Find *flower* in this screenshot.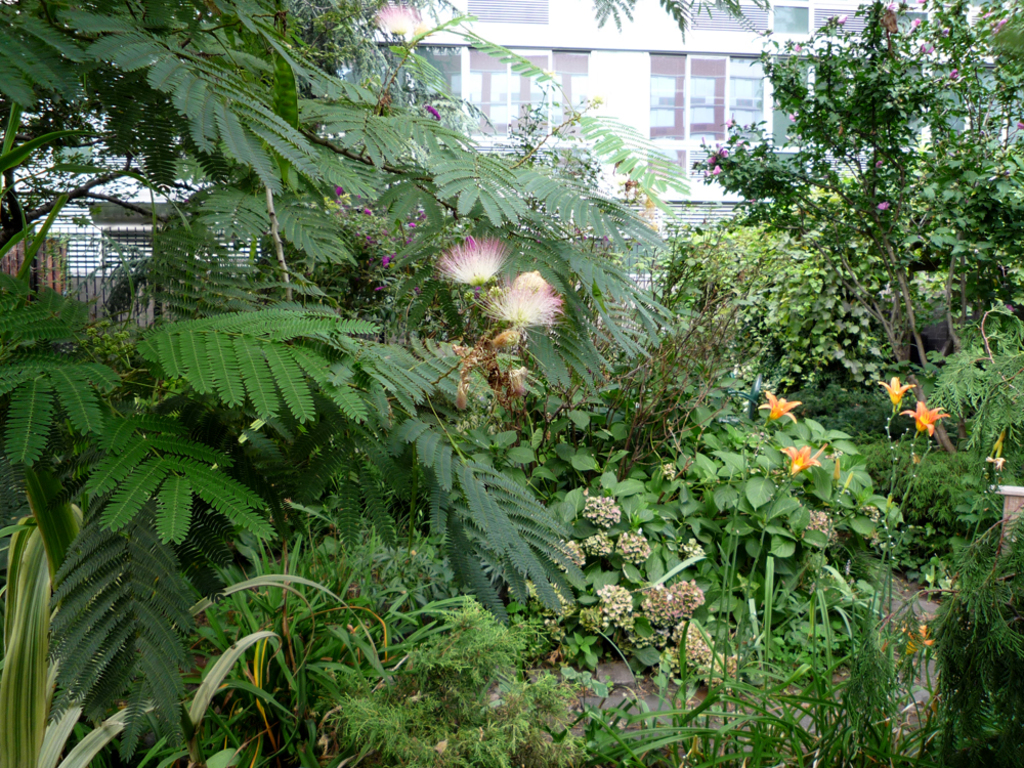
The bounding box for *flower* is Rect(904, 398, 945, 431).
